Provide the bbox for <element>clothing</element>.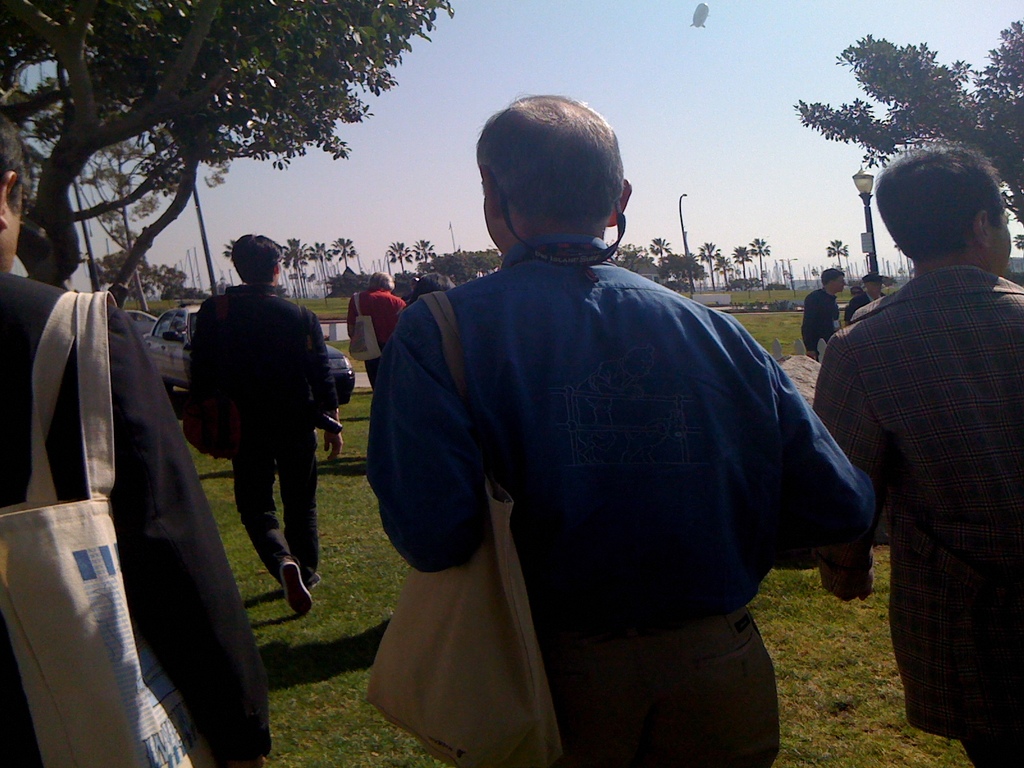
{"left": 0, "top": 274, "right": 271, "bottom": 767}.
